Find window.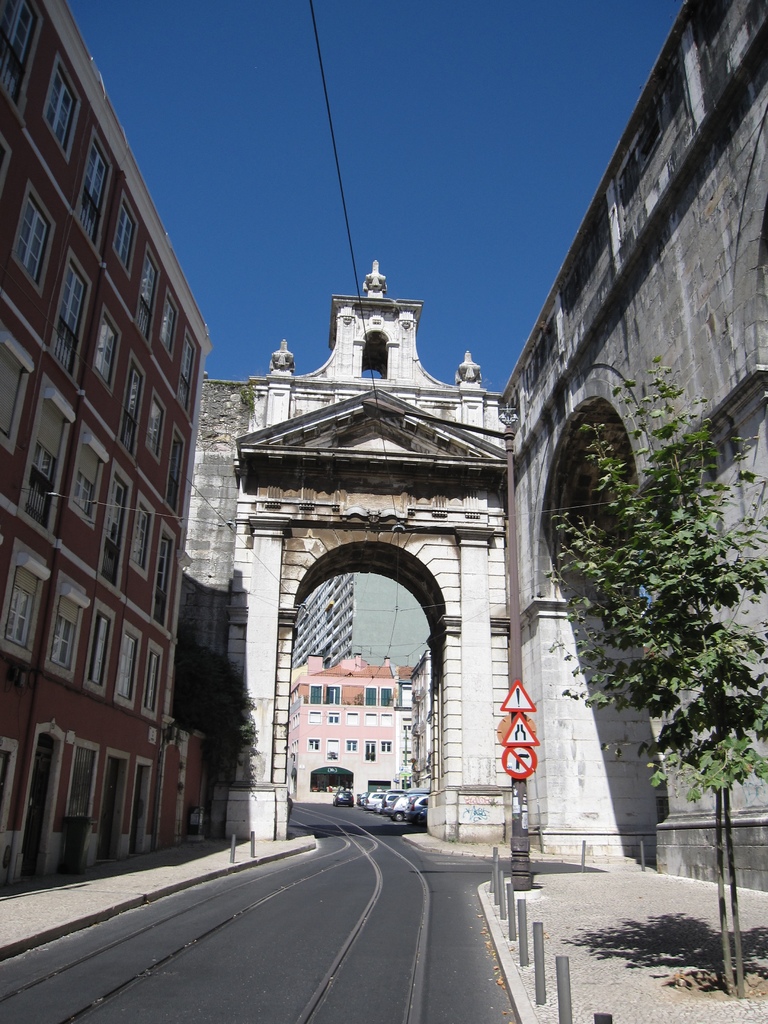
{"x1": 0, "y1": 326, "x2": 33, "y2": 456}.
